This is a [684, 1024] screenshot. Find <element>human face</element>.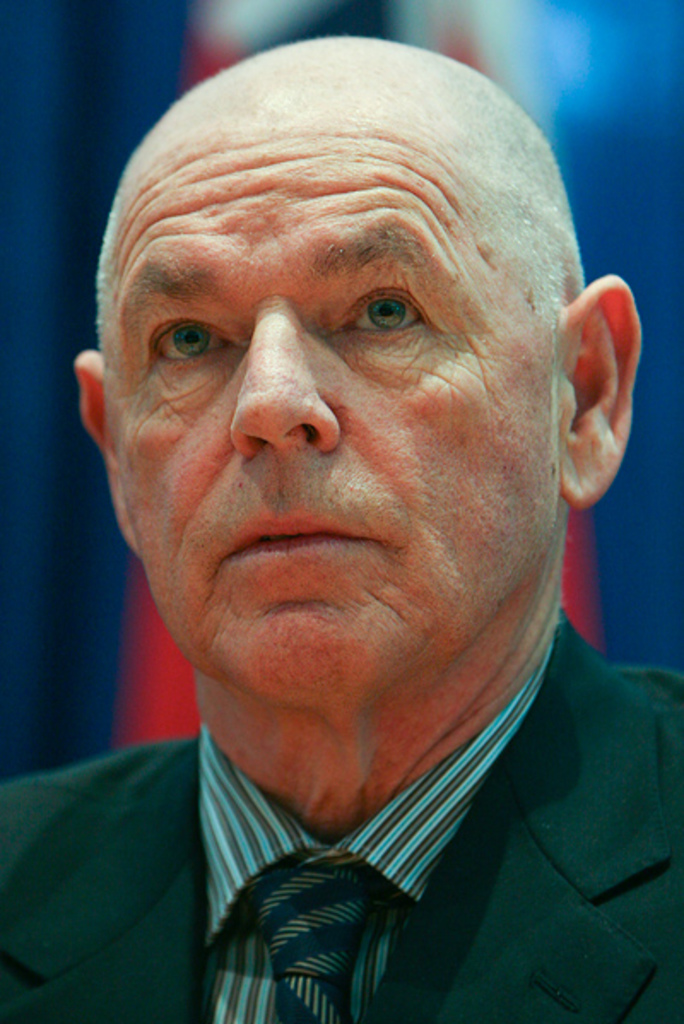
Bounding box: [left=103, top=109, right=551, bottom=708].
